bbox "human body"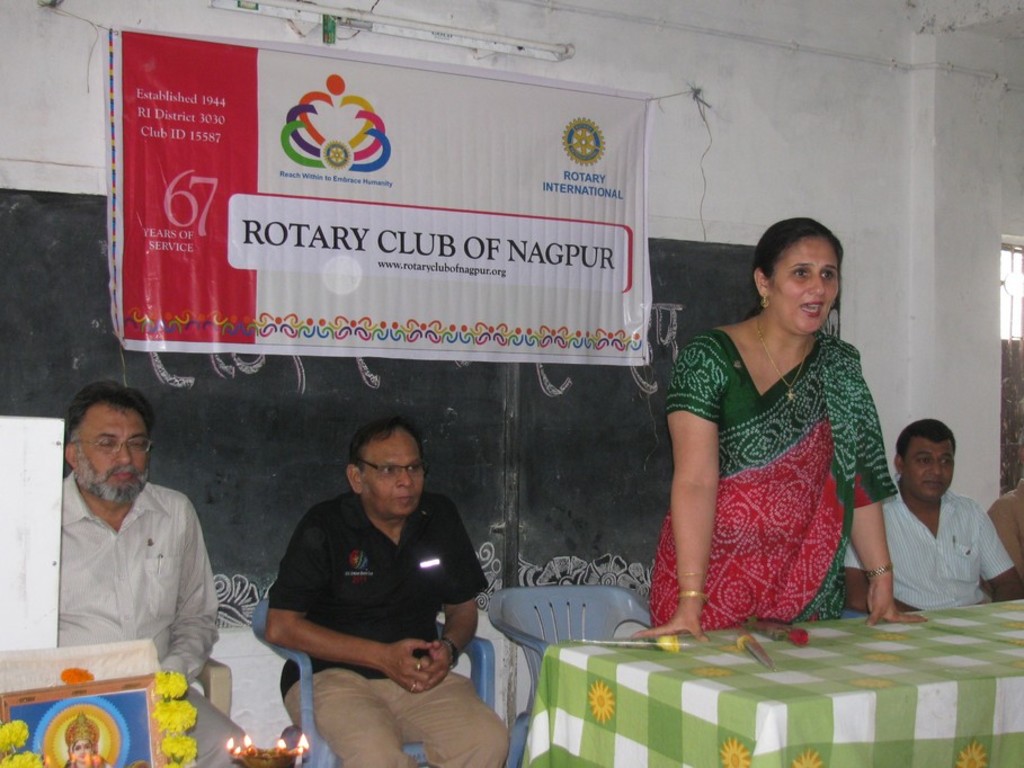
851/486/1022/617
